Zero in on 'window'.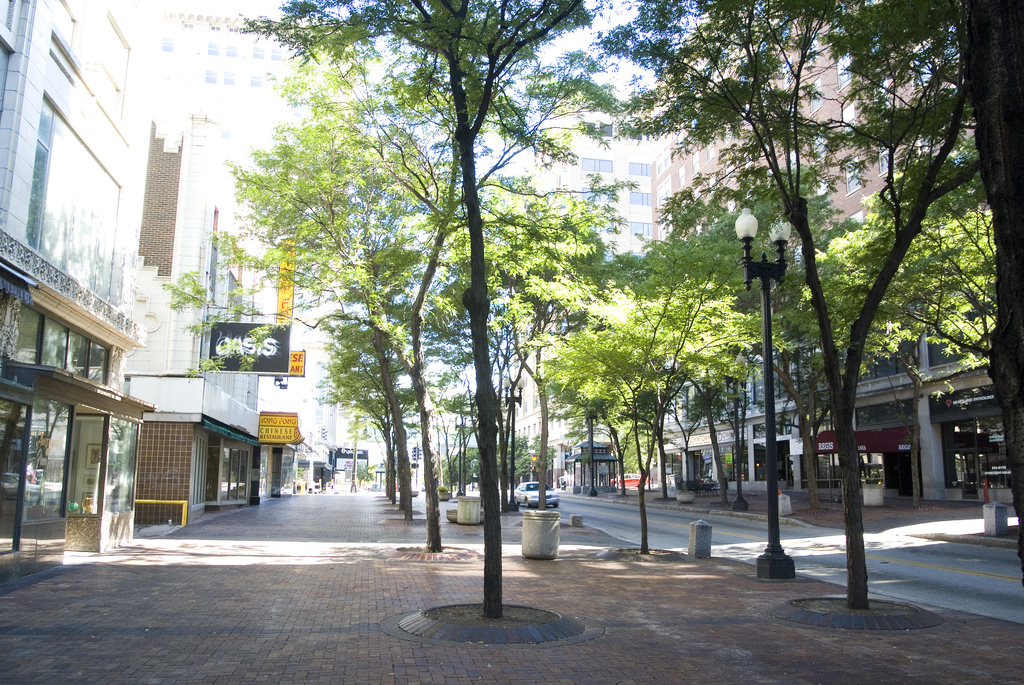
Zeroed in: <box>246,39,264,56</box>.
